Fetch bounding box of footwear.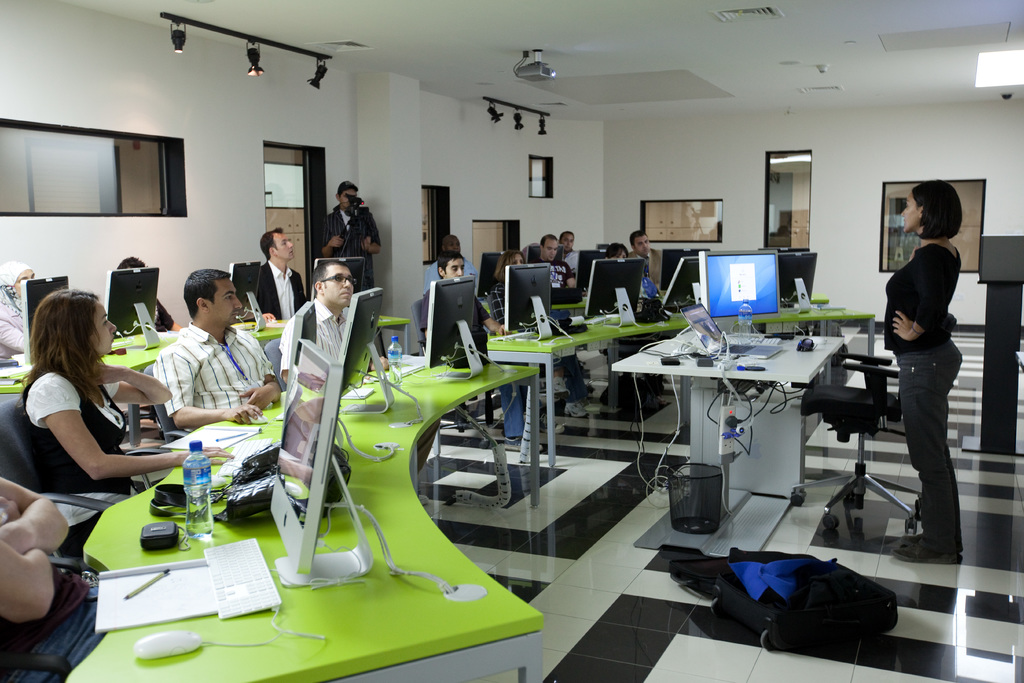
Bbox: <bbox>502, 434, 543, 452</bbox>.
